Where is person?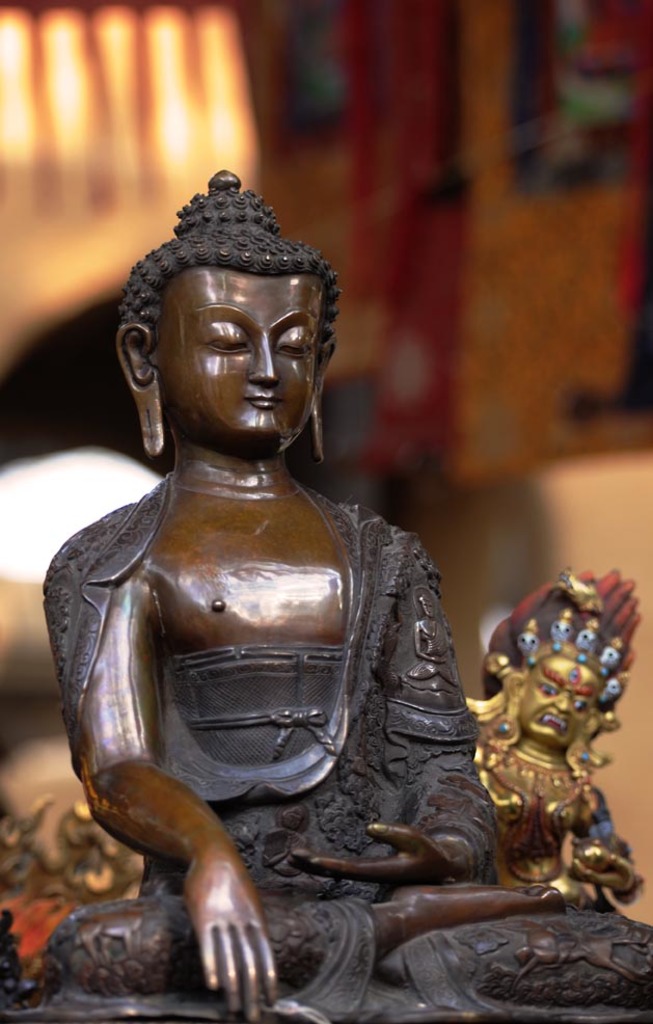
[x1=456, y1=564, x2=646, y2=912].
